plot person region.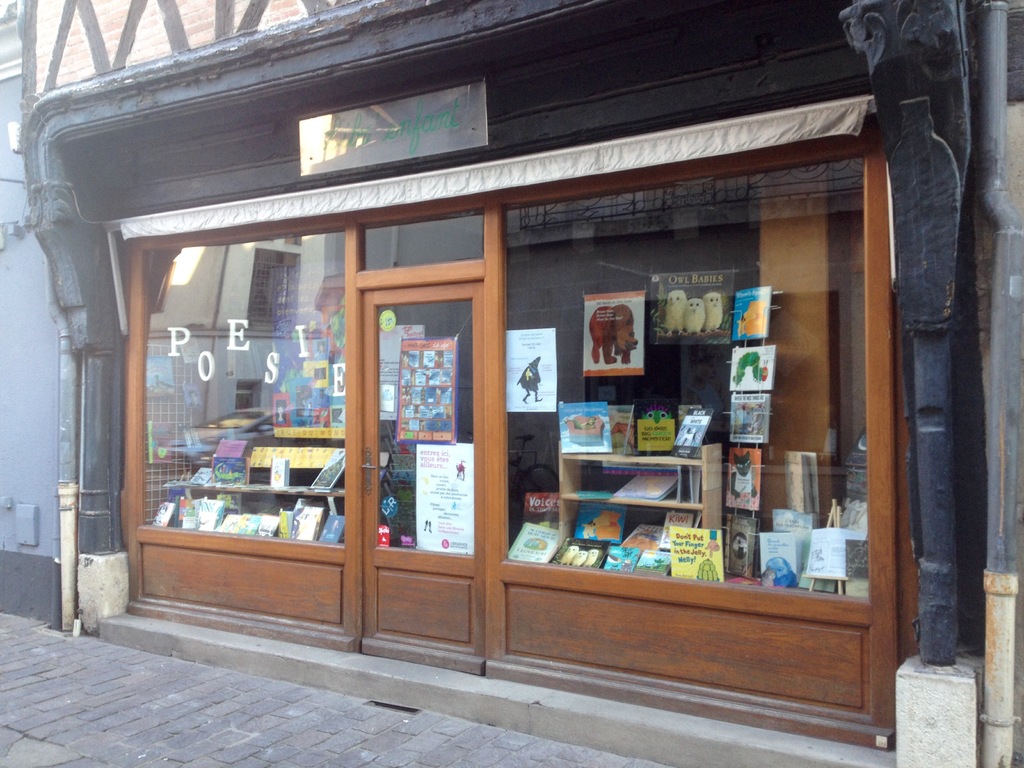
Plotted at [left=154, top=504, right=168, bottom=525].
